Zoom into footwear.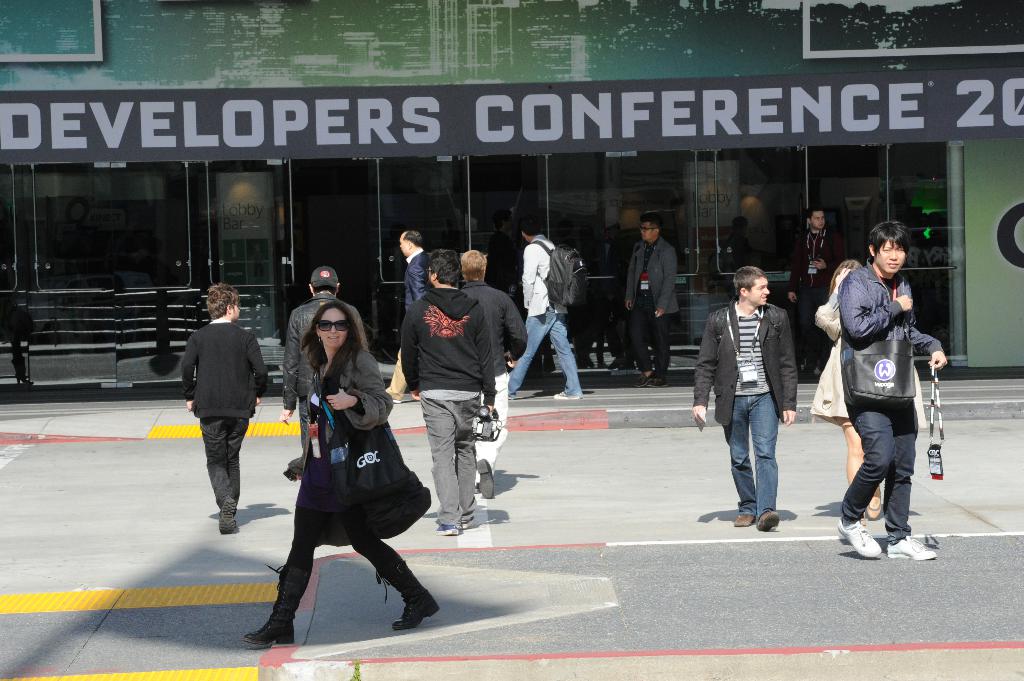
Zoom target: [x1=433, y1=524, x2=458, y2=536].
